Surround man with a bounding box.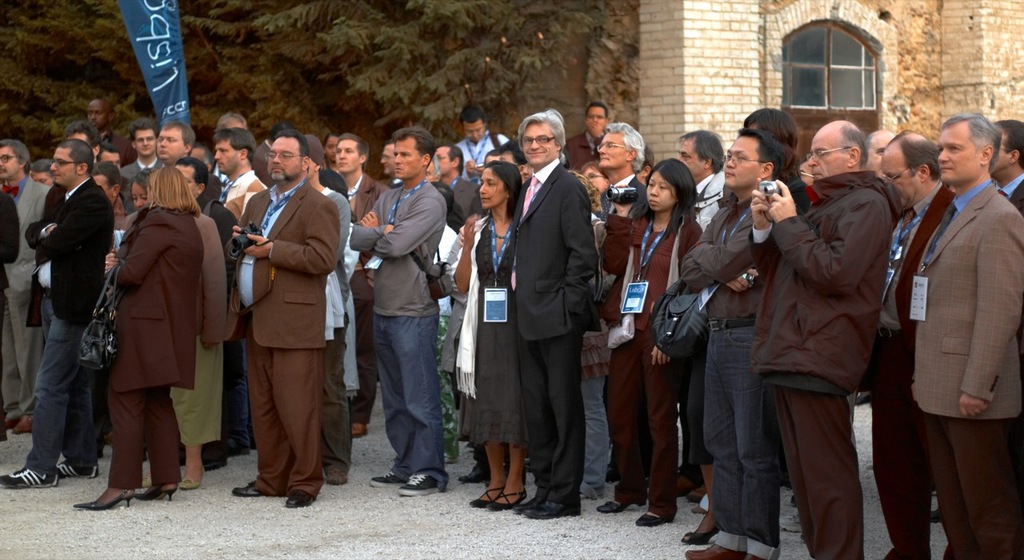
676,131,790,559.
